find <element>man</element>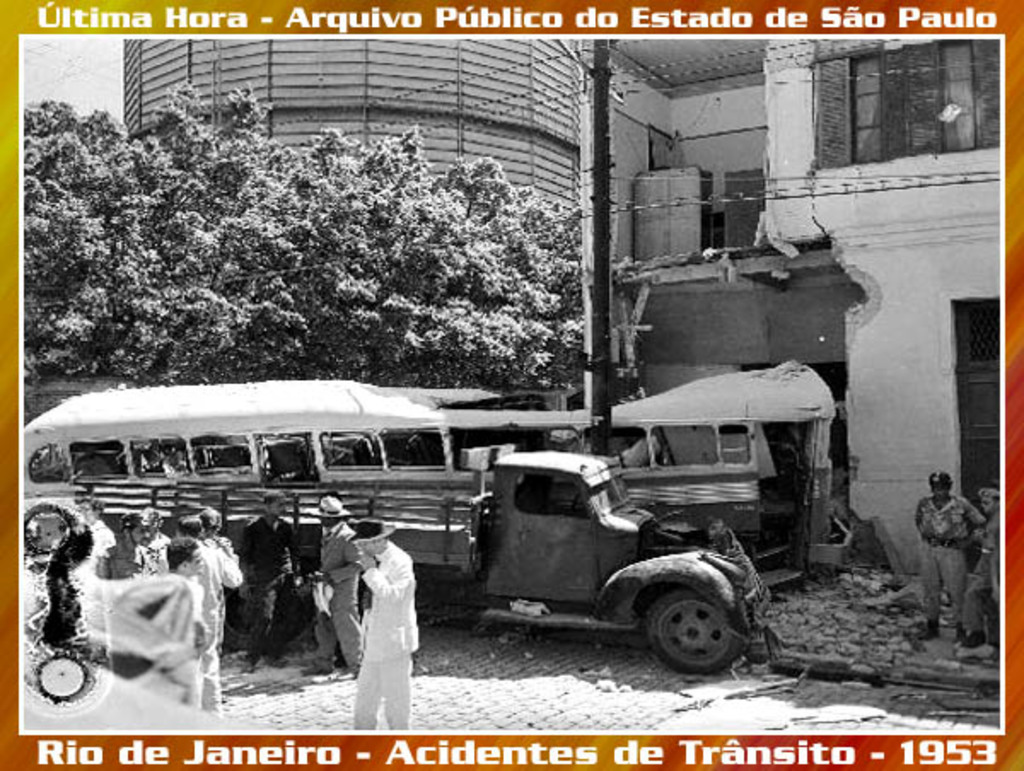
x1=237, y1=476, x2=314, y2=655
